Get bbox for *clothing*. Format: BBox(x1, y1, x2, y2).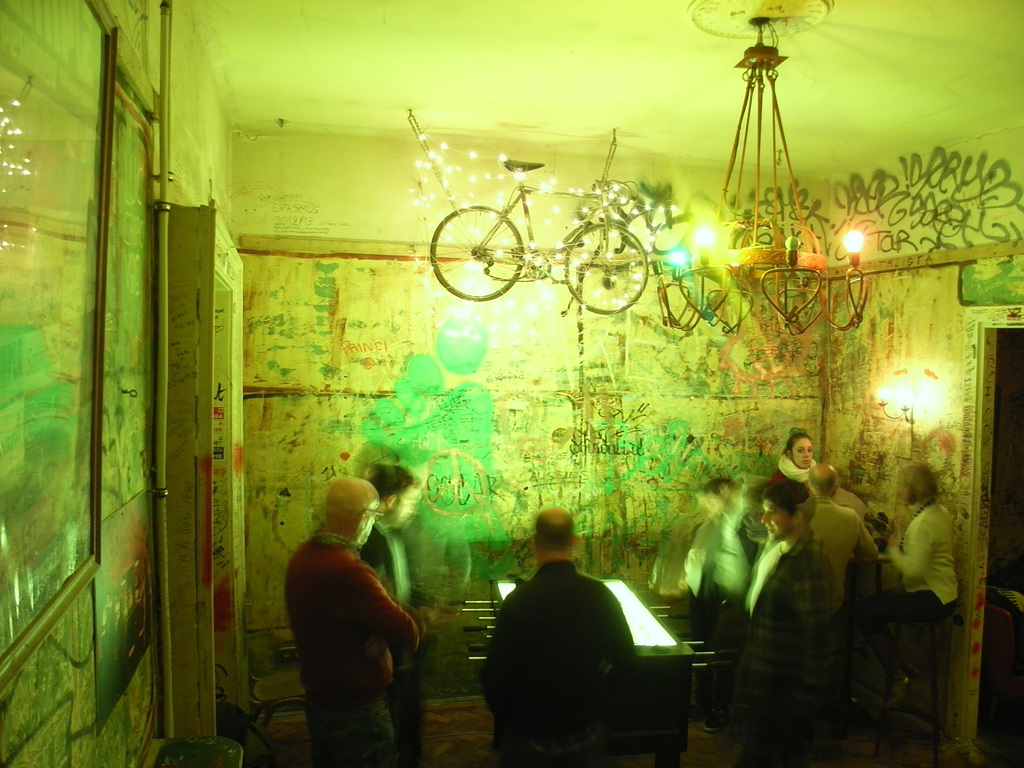
BBox(890, 493, 964, 767).
